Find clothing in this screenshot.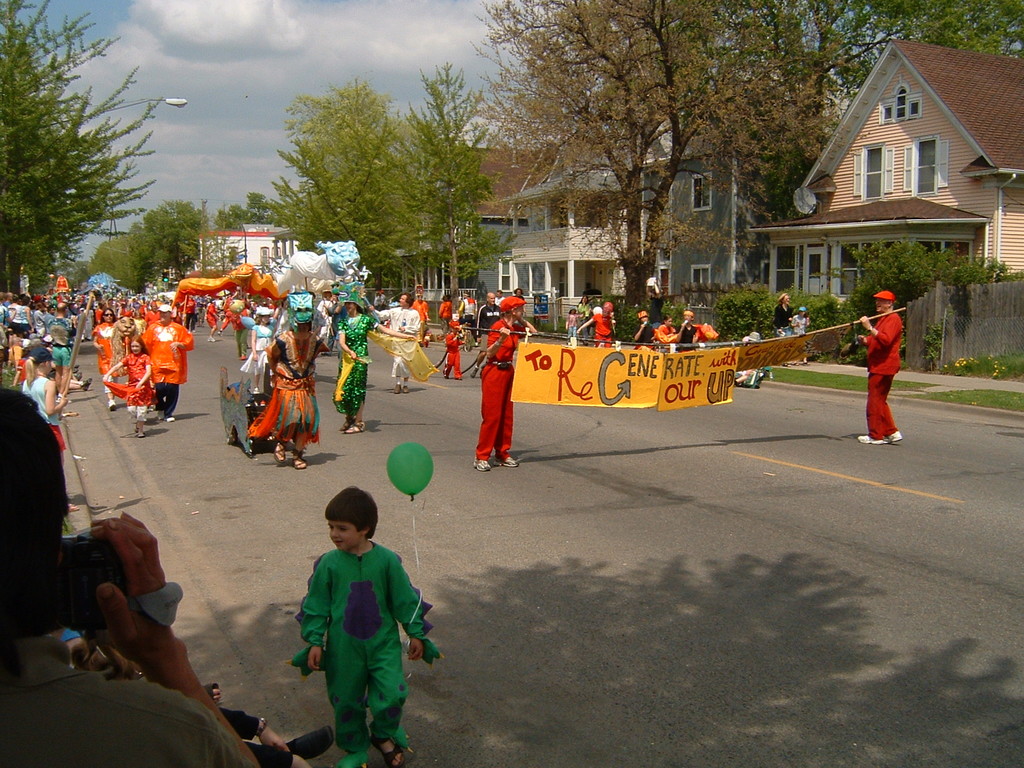
The bounding box for clothing is (727, 348, 771, 386).
